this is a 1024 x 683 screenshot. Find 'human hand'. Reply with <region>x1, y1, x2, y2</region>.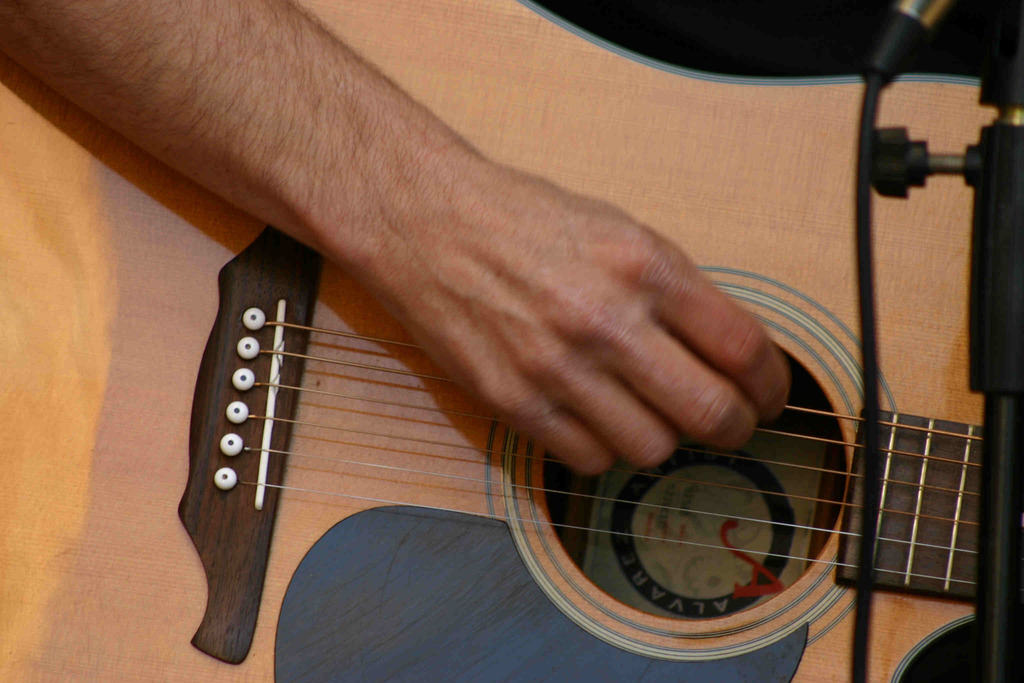
<region>284, 130, 803, 477</region>.
